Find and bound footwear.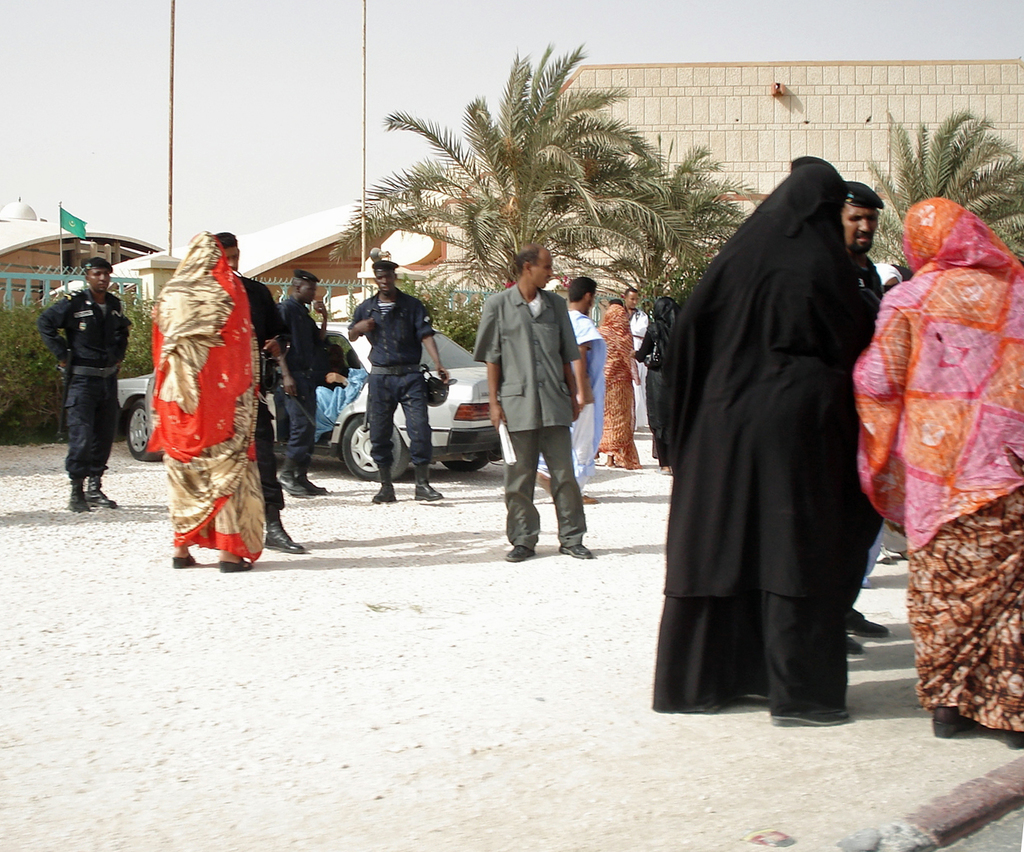
Bound: bbox=(558, 544, 595, 562).
